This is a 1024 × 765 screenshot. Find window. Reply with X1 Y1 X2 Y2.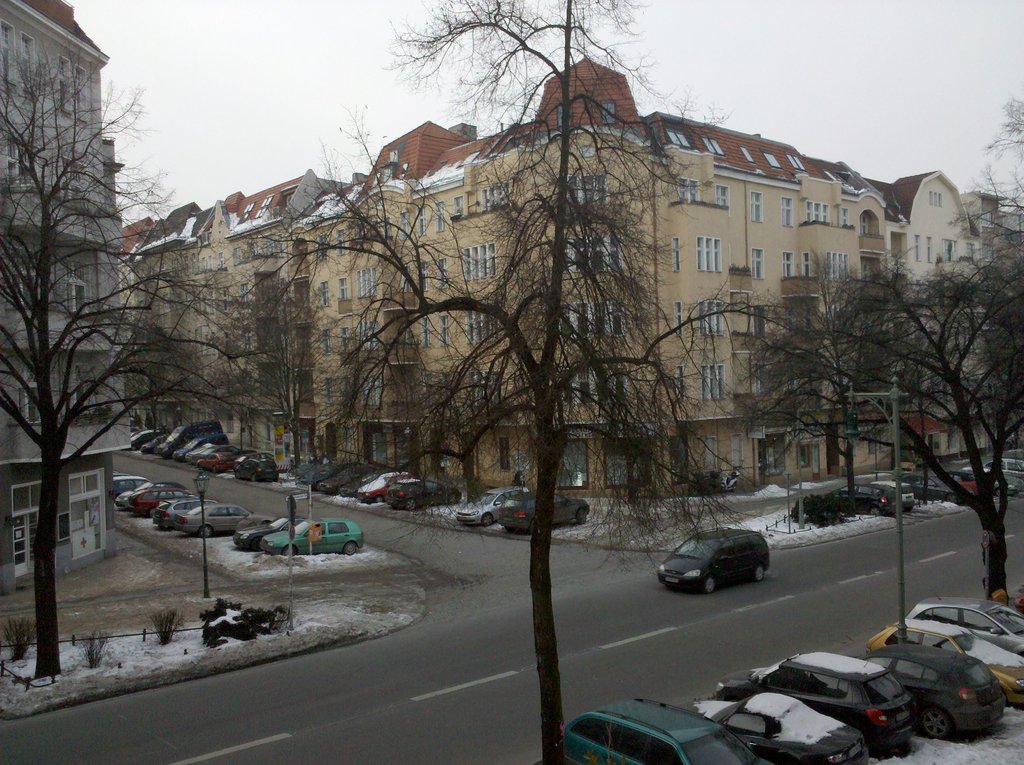
671 300 685 341.
